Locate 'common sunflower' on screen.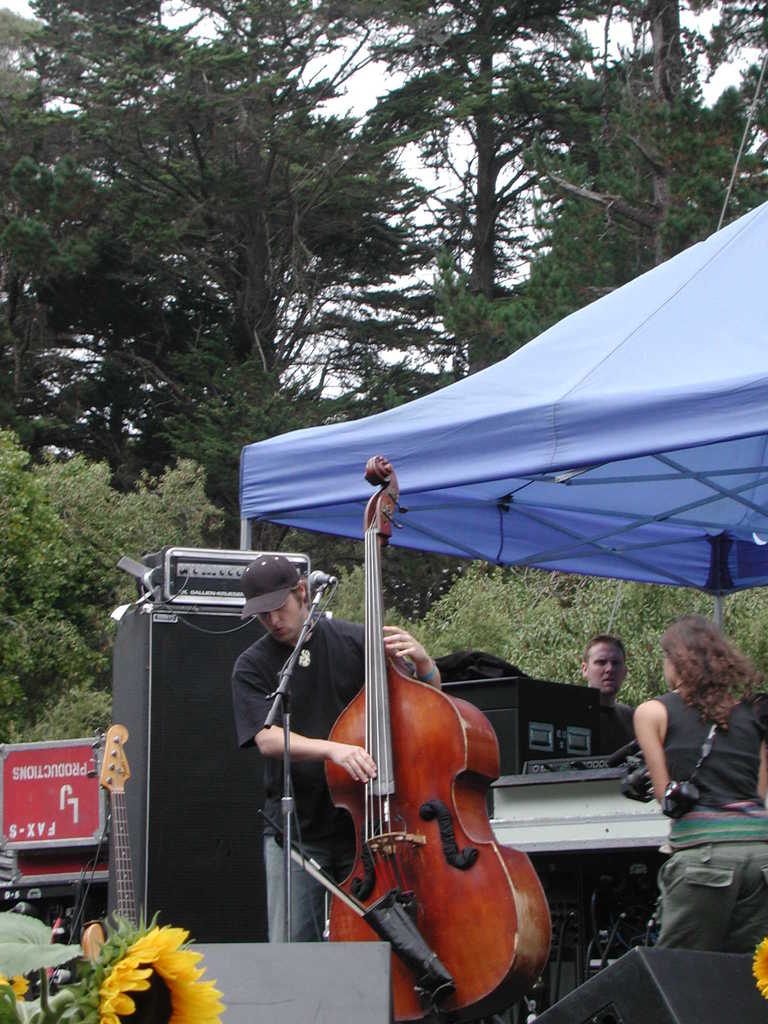
On screen at x1=96, y1=922, x2=227, y2=1023.
